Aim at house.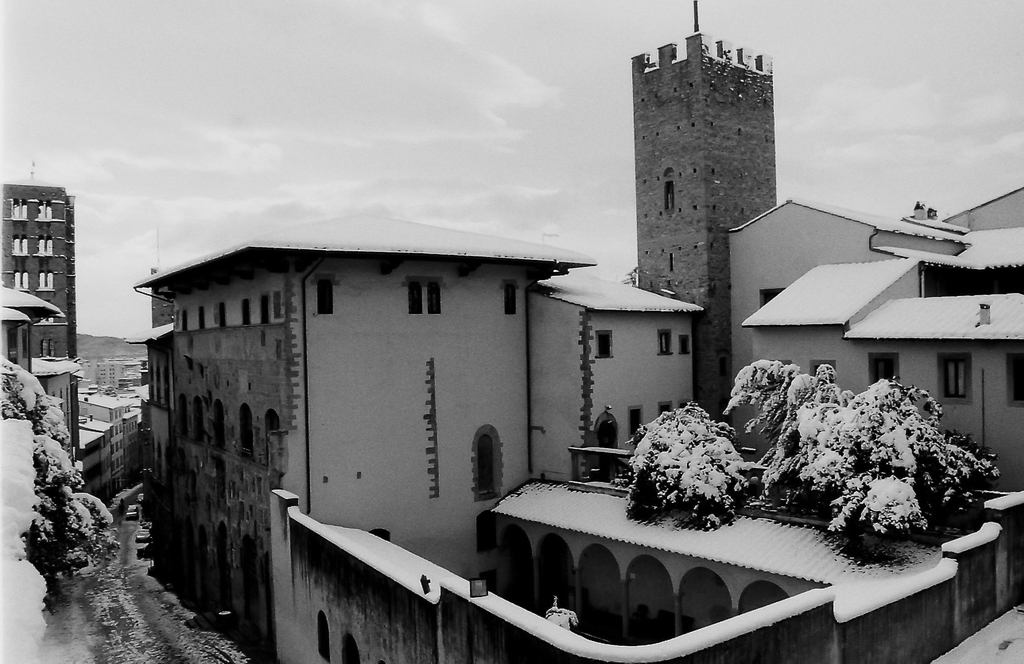
Aimed at bbox=(95, 353, 131, 395).
